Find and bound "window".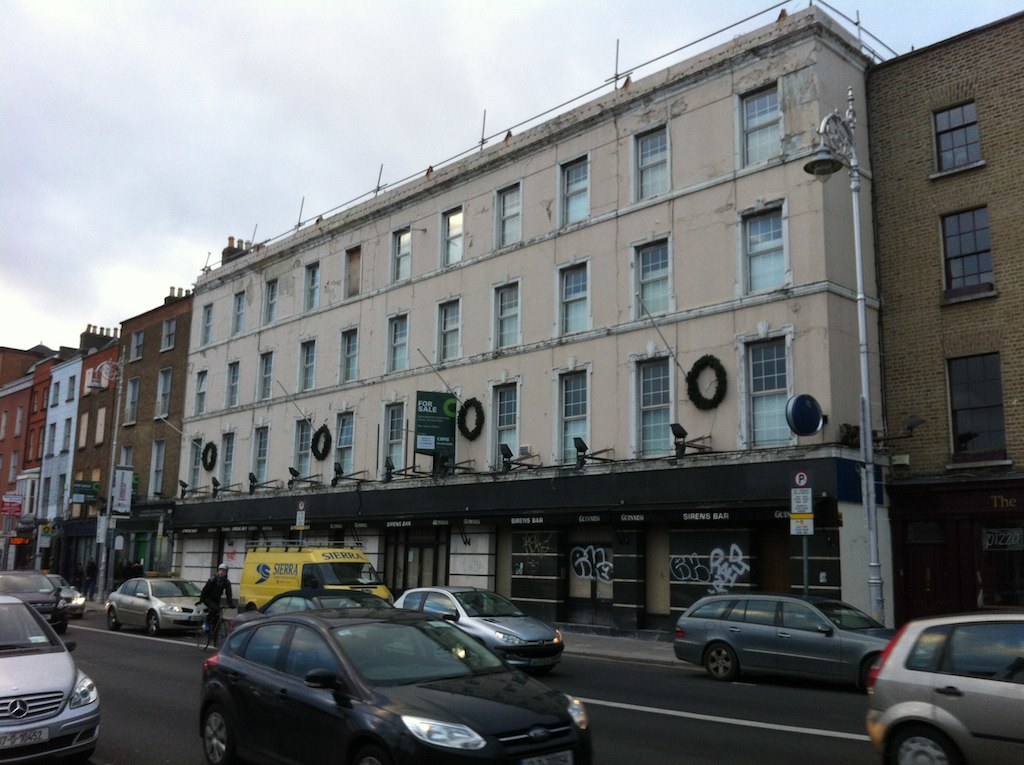
Bound: rect(50, 419, 55, 455).
